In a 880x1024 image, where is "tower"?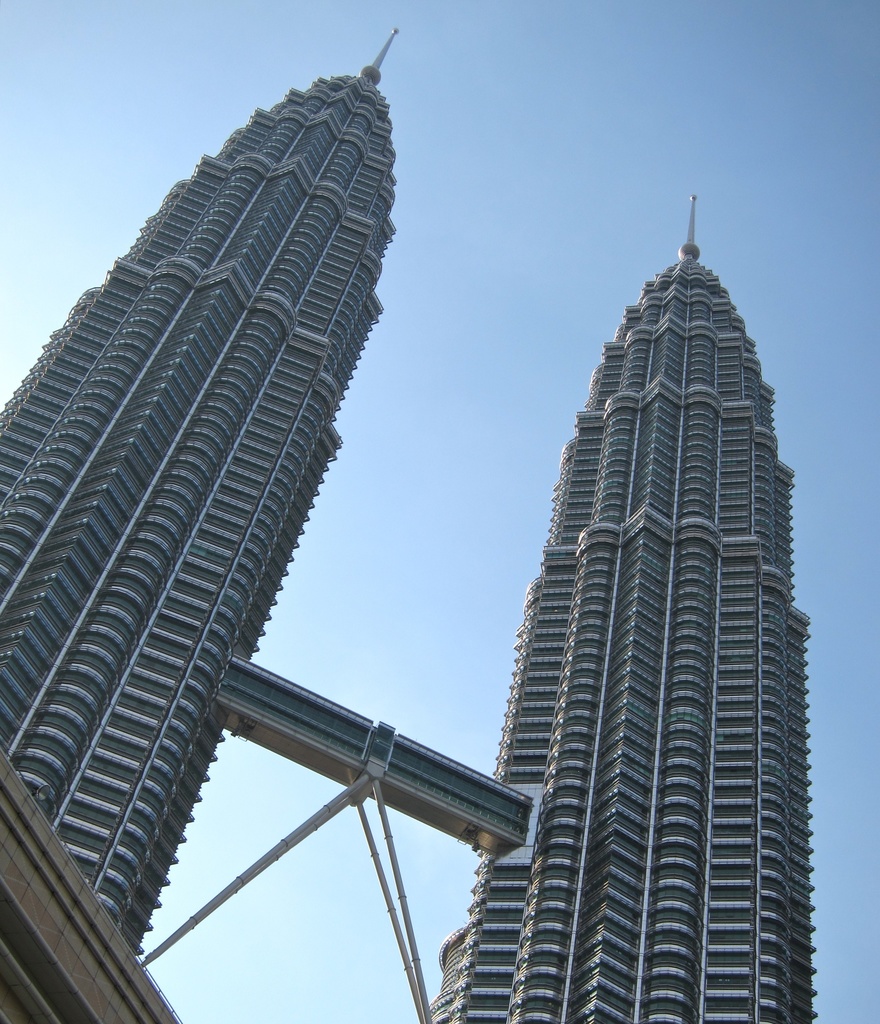
0/28/820/1023.
